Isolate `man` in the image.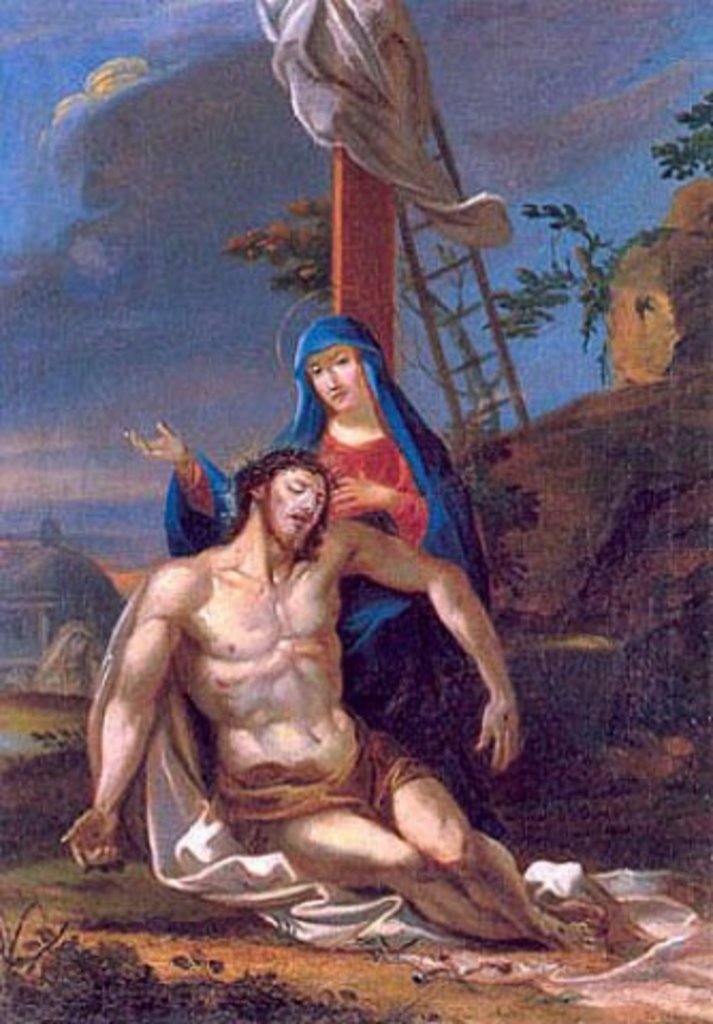
Isolated region: select_region(64, 397, 512, 917).
